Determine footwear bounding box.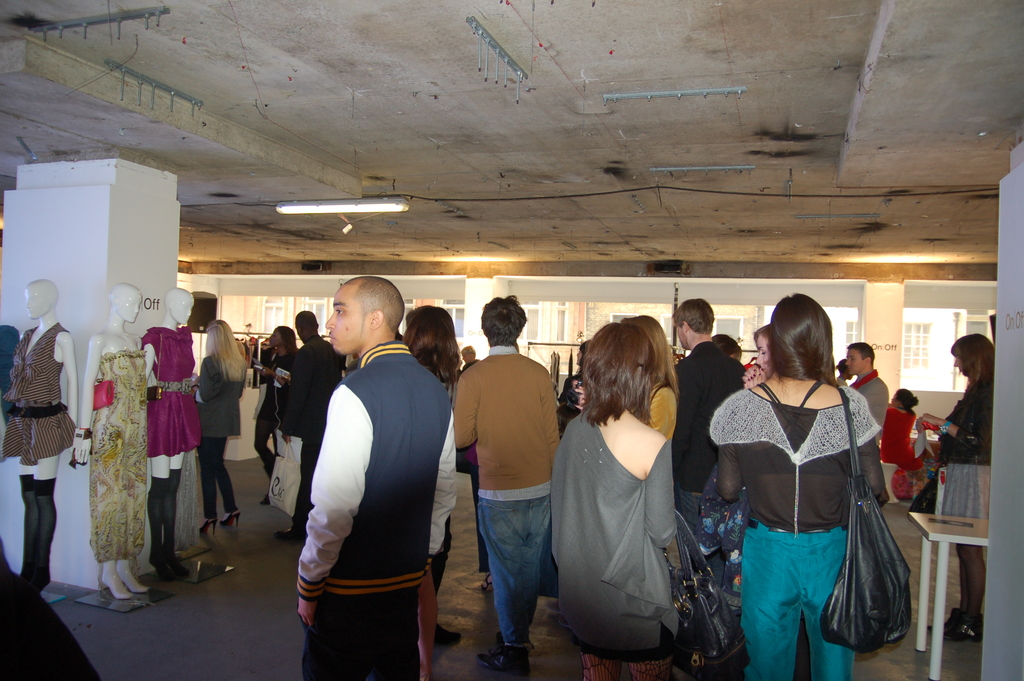
Determined: 435:621:461:647.
